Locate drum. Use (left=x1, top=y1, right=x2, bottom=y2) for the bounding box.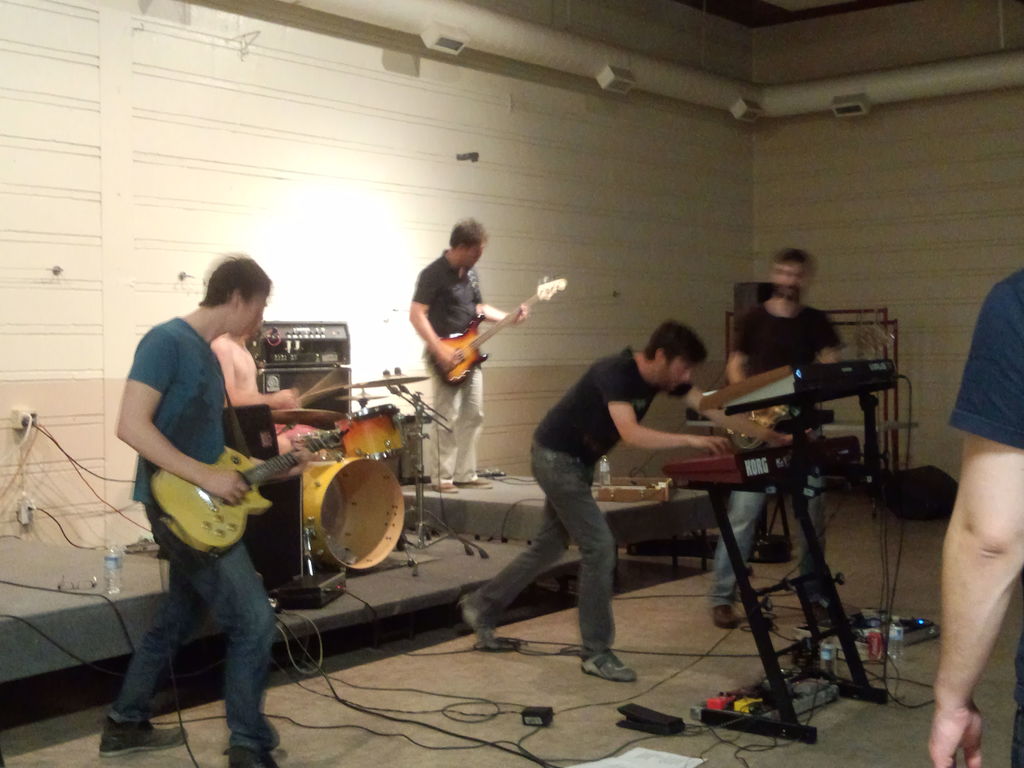
(left=331, top=406, right=406, bottom=456).
